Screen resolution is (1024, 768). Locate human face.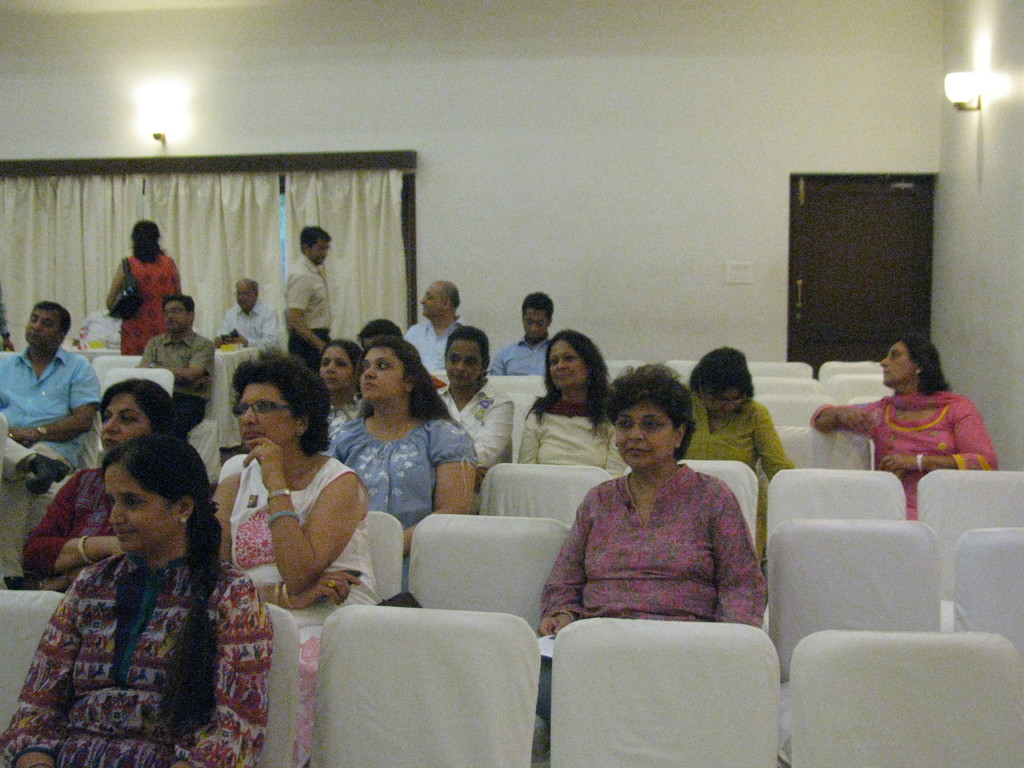
102/389/151/451.
